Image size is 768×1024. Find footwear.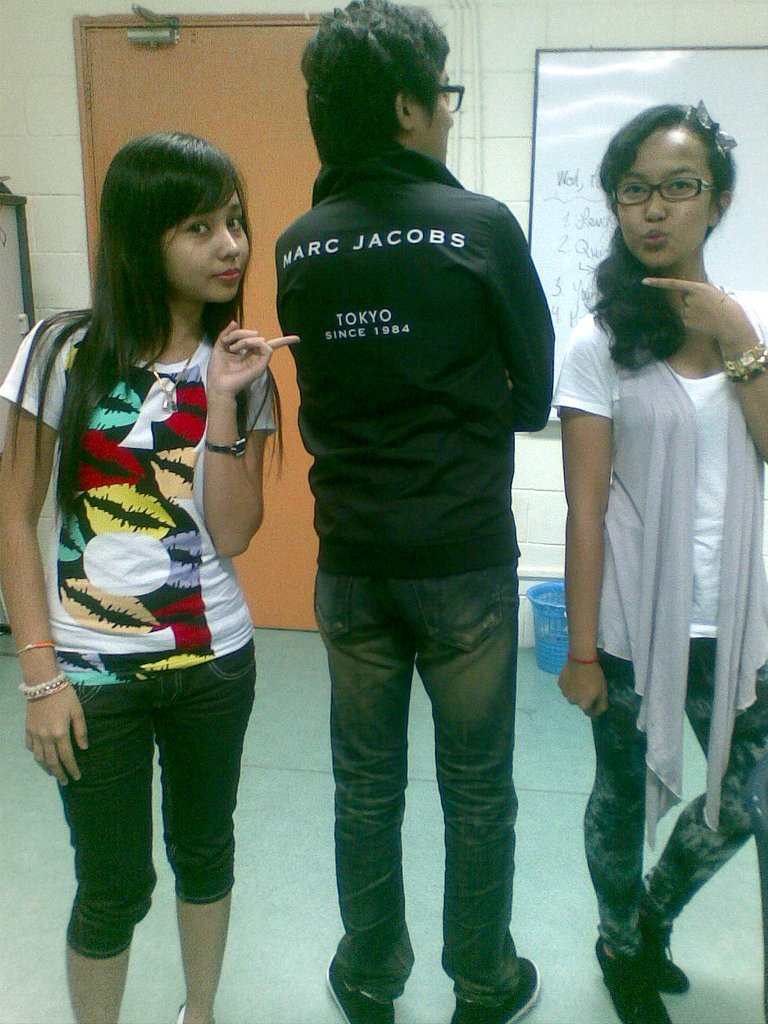
BBox(321, 939, 415, 1023).
